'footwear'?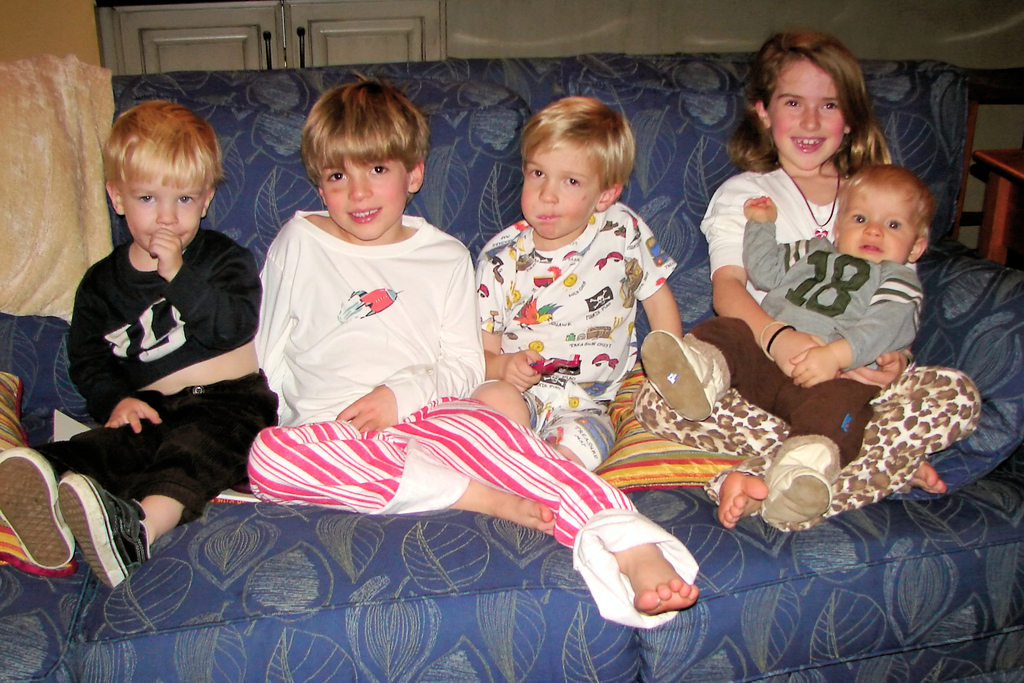
28 456 162 617
